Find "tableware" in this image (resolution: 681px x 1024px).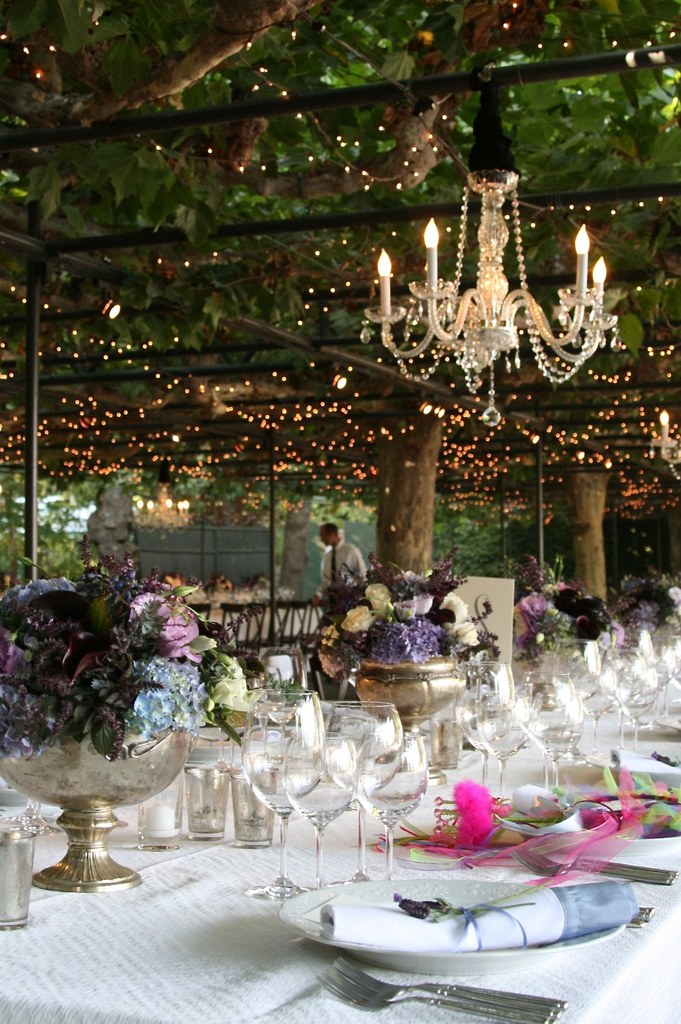
{"left": 331, "top": 953, "right": 562, "bottom": 1012}.
